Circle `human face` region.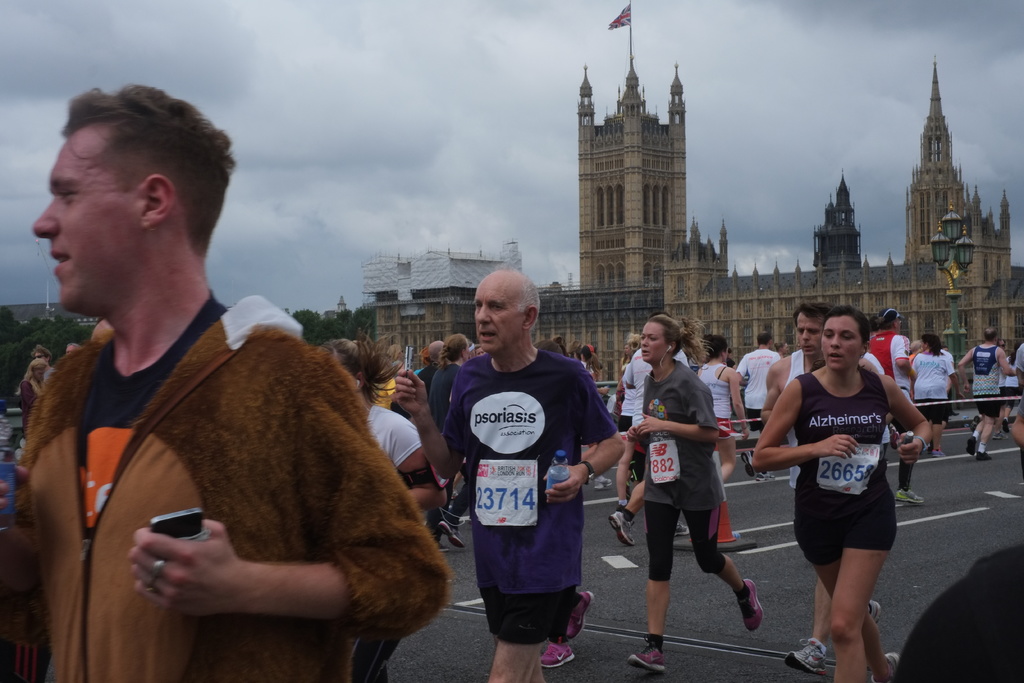
Region: rect(792, 312, 827, 357).
